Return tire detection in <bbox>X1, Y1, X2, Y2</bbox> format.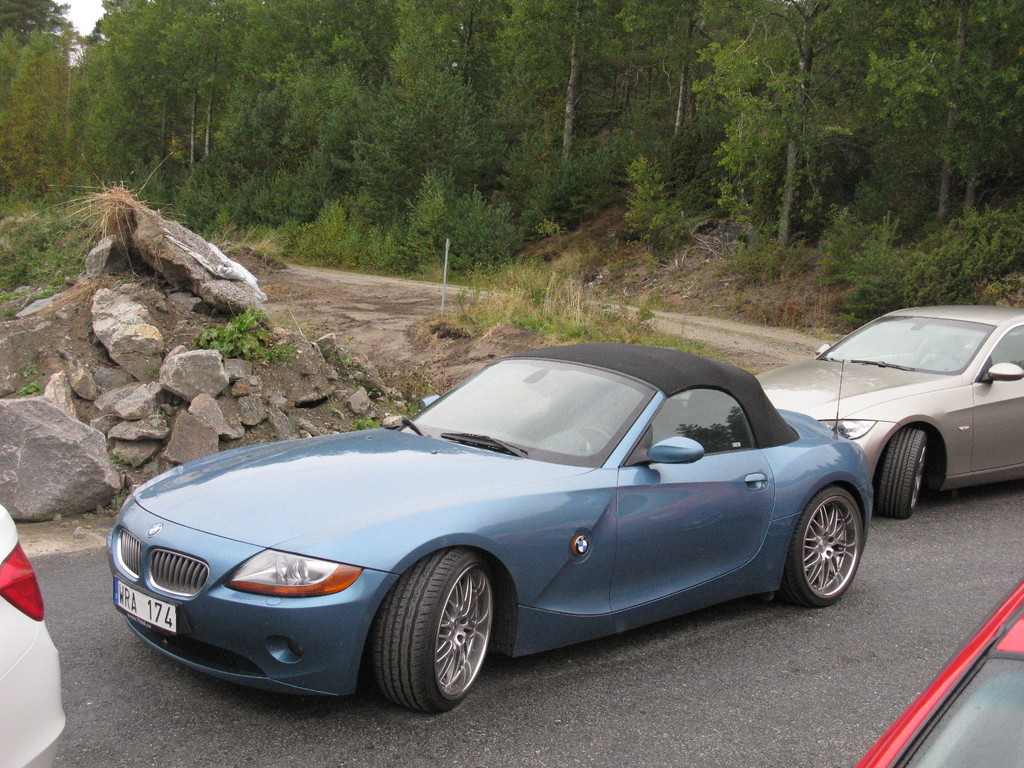
<bbox>789, 488, 868, 611</bbox>.
